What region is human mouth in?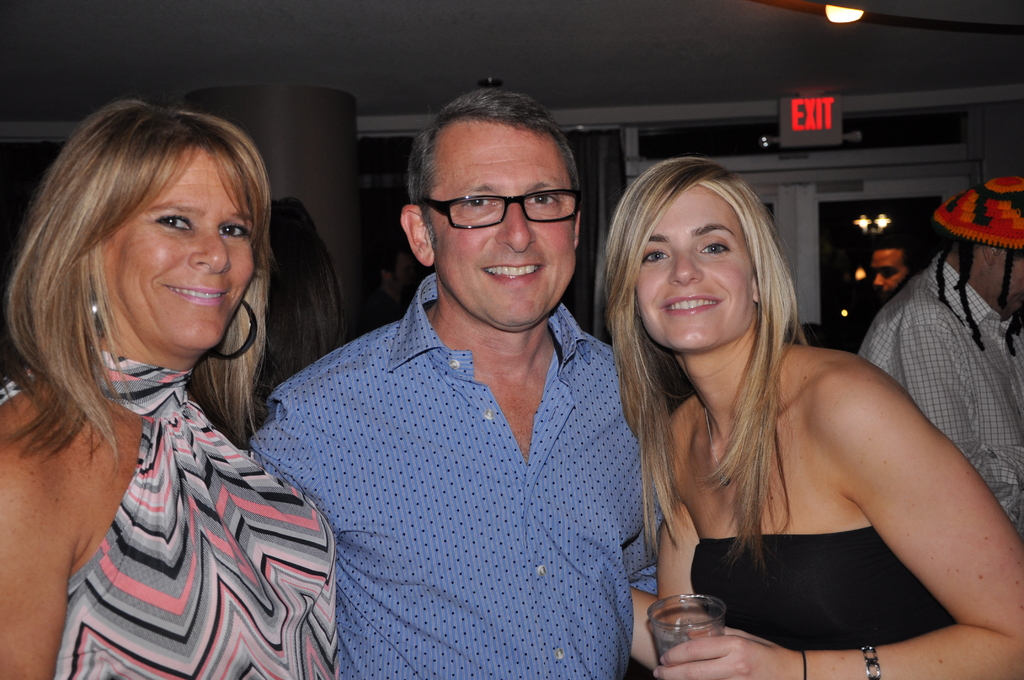
crop(657, 293, 722, 321).
